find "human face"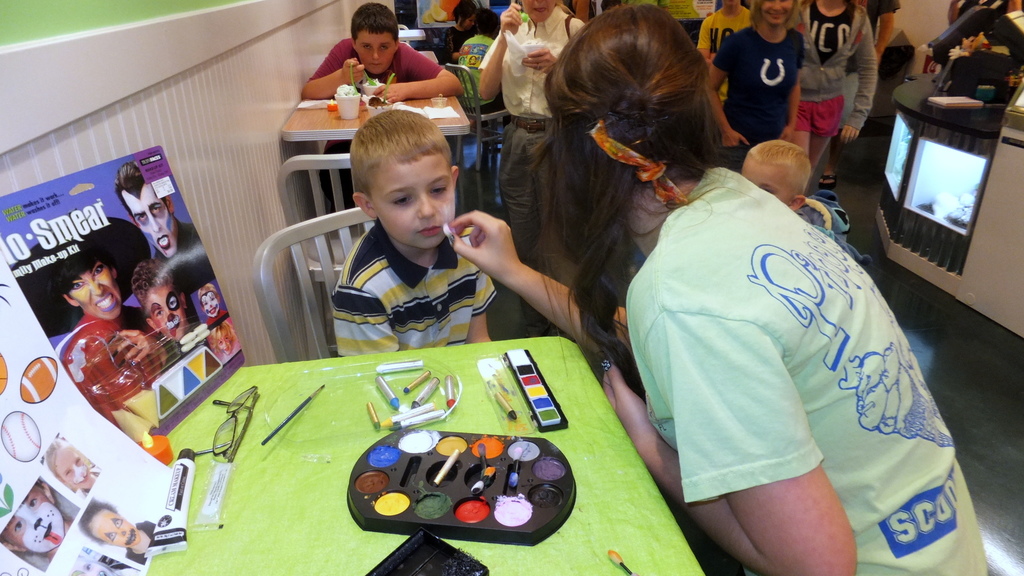
bbox=(373, 148, 461, 246)
